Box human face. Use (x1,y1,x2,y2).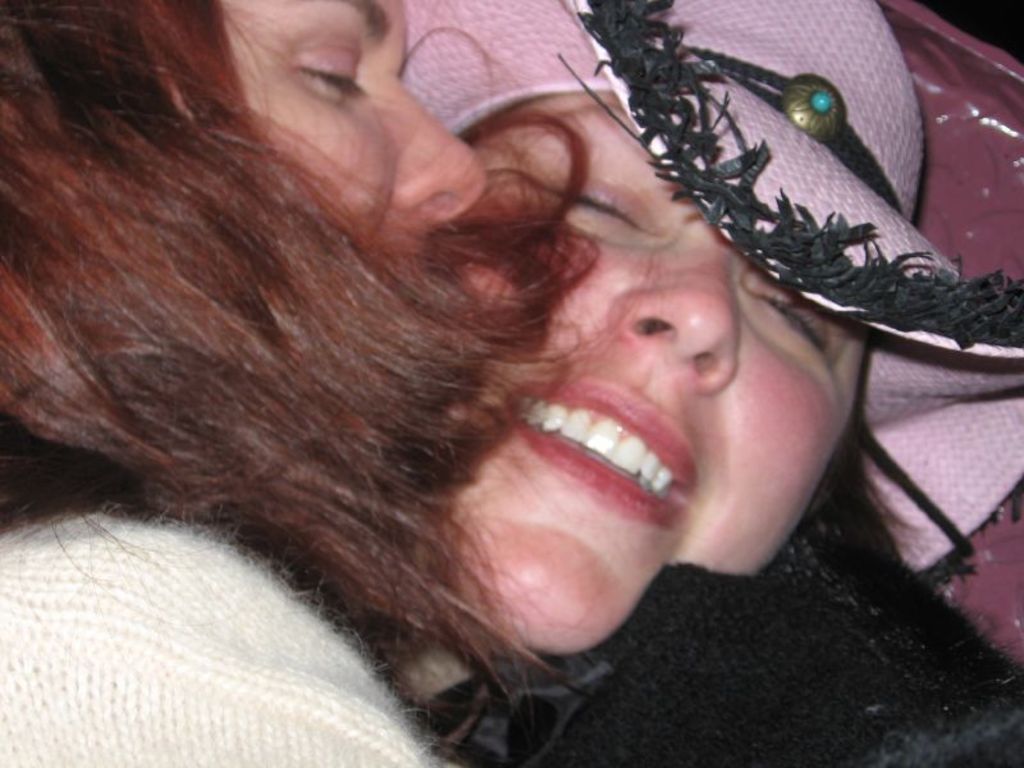
(449,92,870,654).
